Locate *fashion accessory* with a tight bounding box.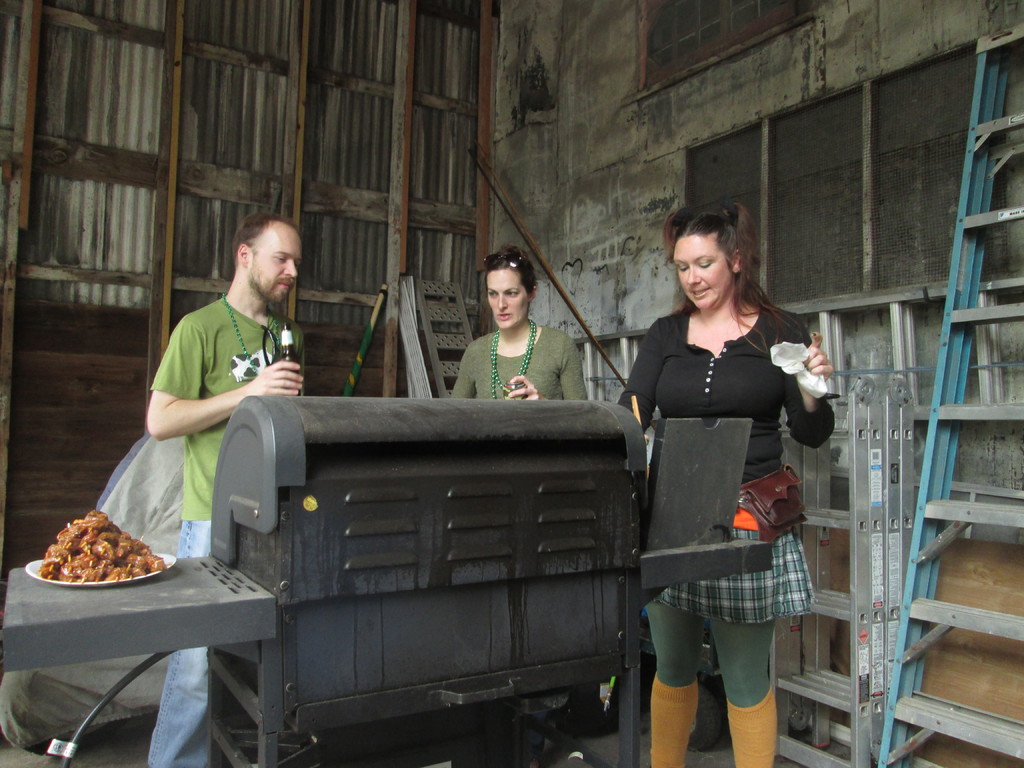
x1=735, y1=461, x2=819, y2=540.
